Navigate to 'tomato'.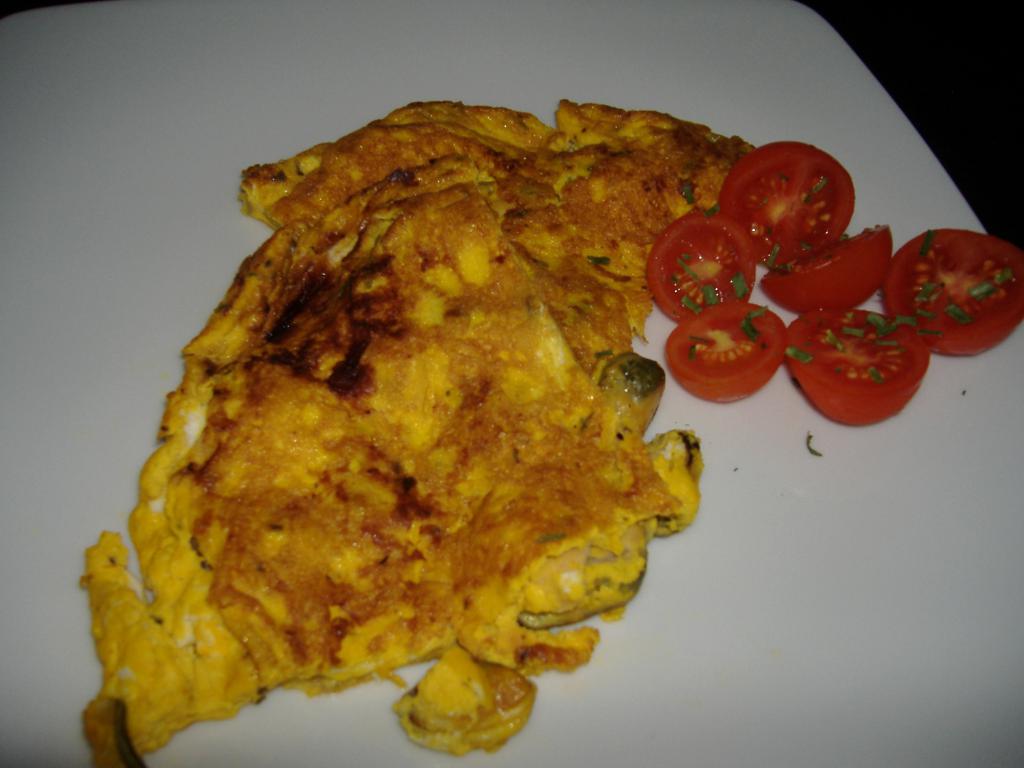
Navigation target: 668/298/790/399.
